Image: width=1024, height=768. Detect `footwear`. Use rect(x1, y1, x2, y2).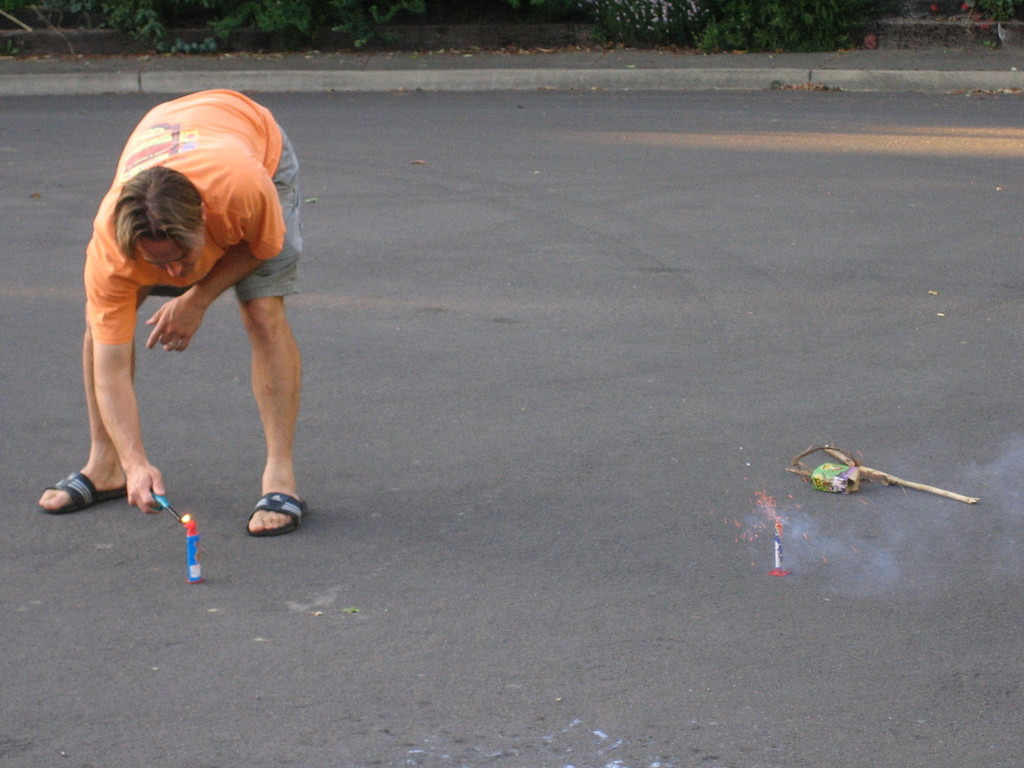
rect(243, 492, 310, 537).
